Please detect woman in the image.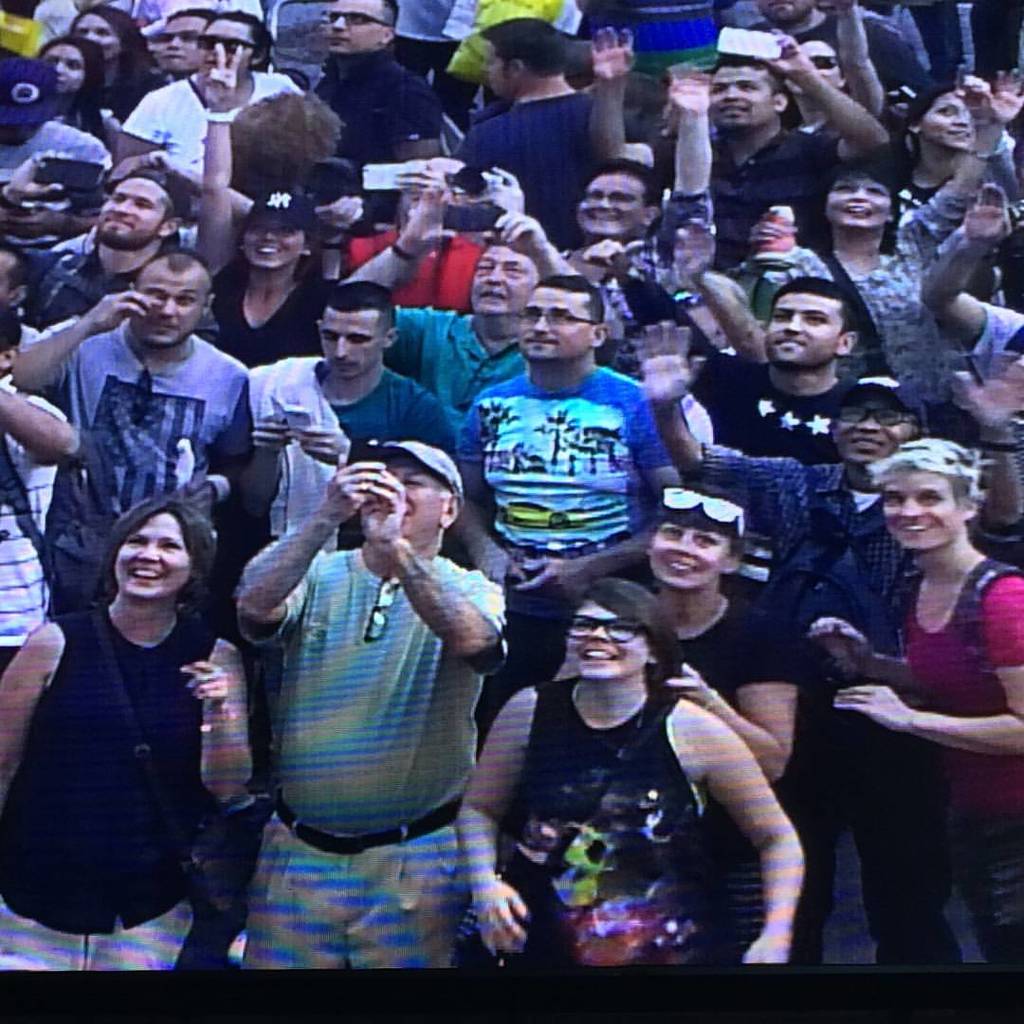
192,37,352,366.
